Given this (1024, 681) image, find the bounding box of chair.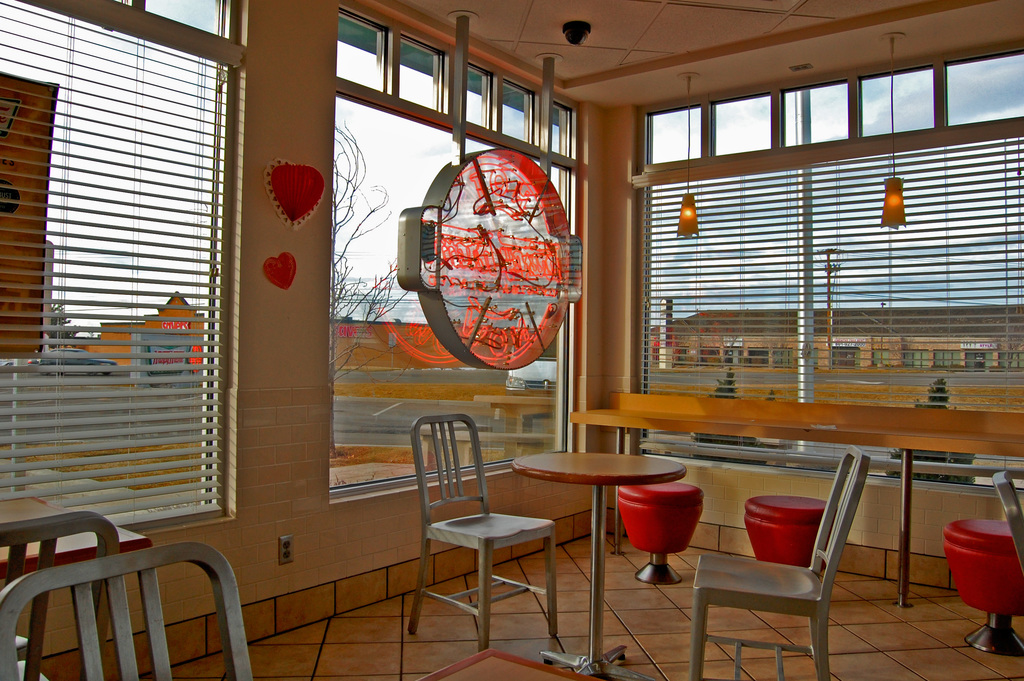
[x1=988, y1=465, x2=1023, y2=595].
